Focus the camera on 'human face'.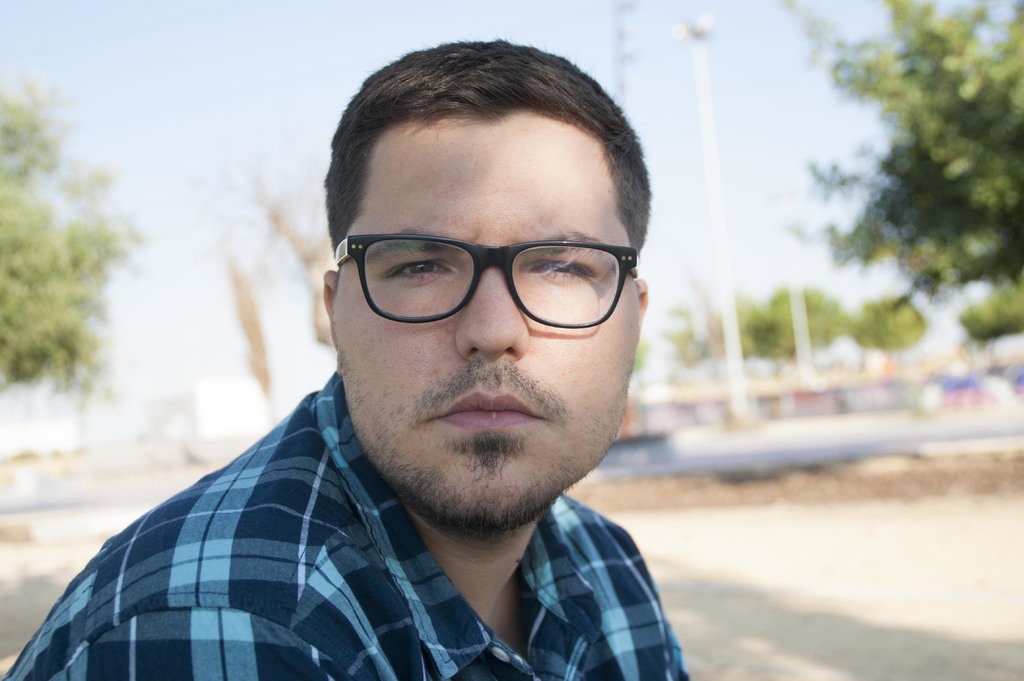
Focus region: 332, 123, 641, 525.
